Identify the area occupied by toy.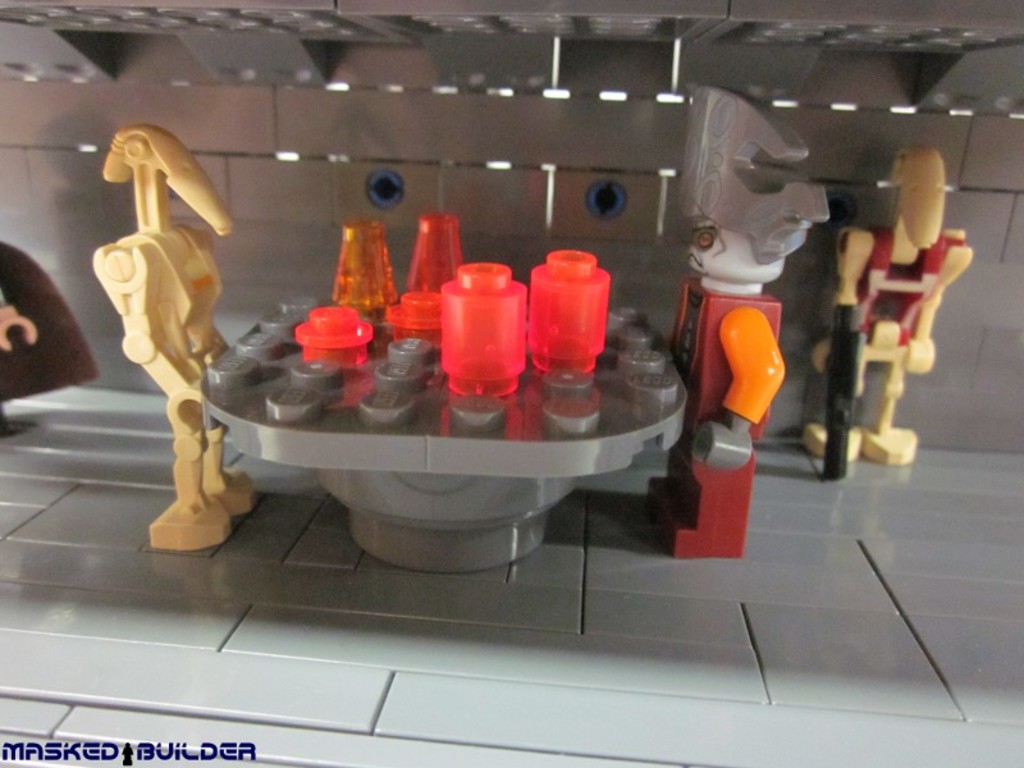
Area: {"left": 292, "top": 303, "right": 372, "bottom": 367}.
